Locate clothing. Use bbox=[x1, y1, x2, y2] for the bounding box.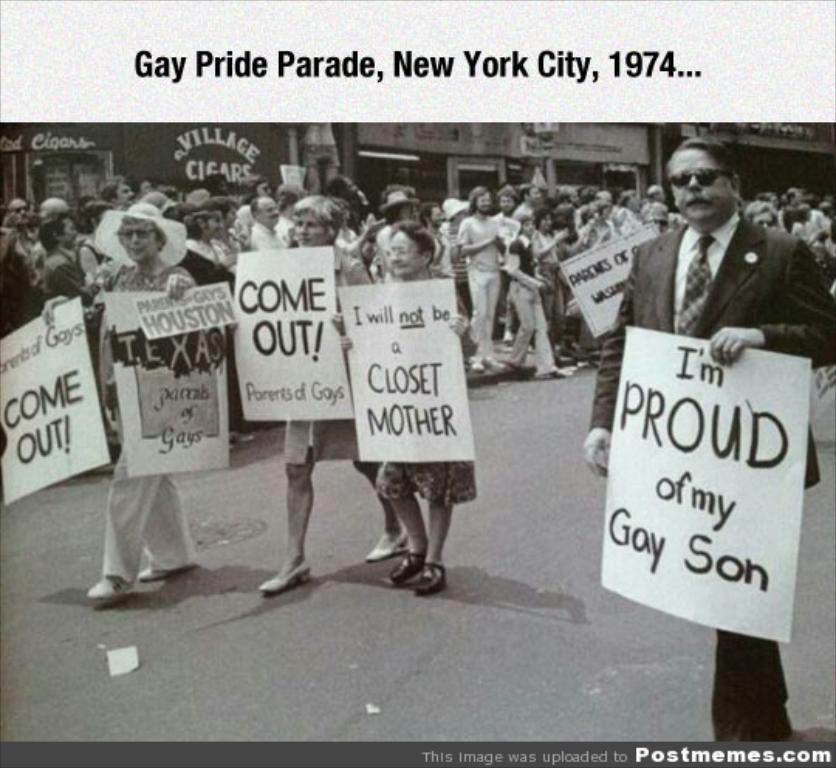
bbox=[33, 242, 70, 300].
